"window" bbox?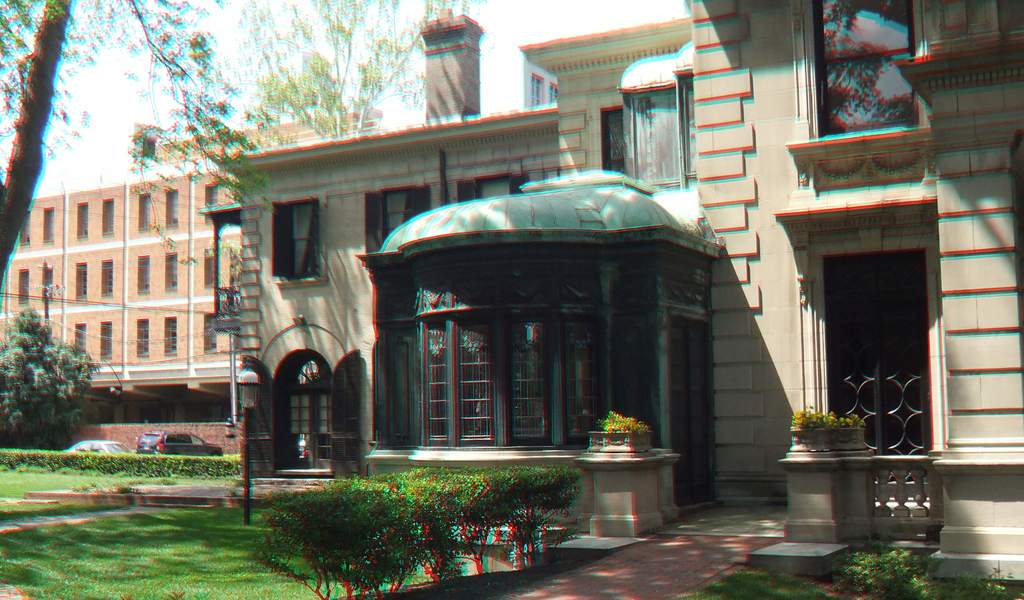
left=166, top=253, right=181, bottom=292
